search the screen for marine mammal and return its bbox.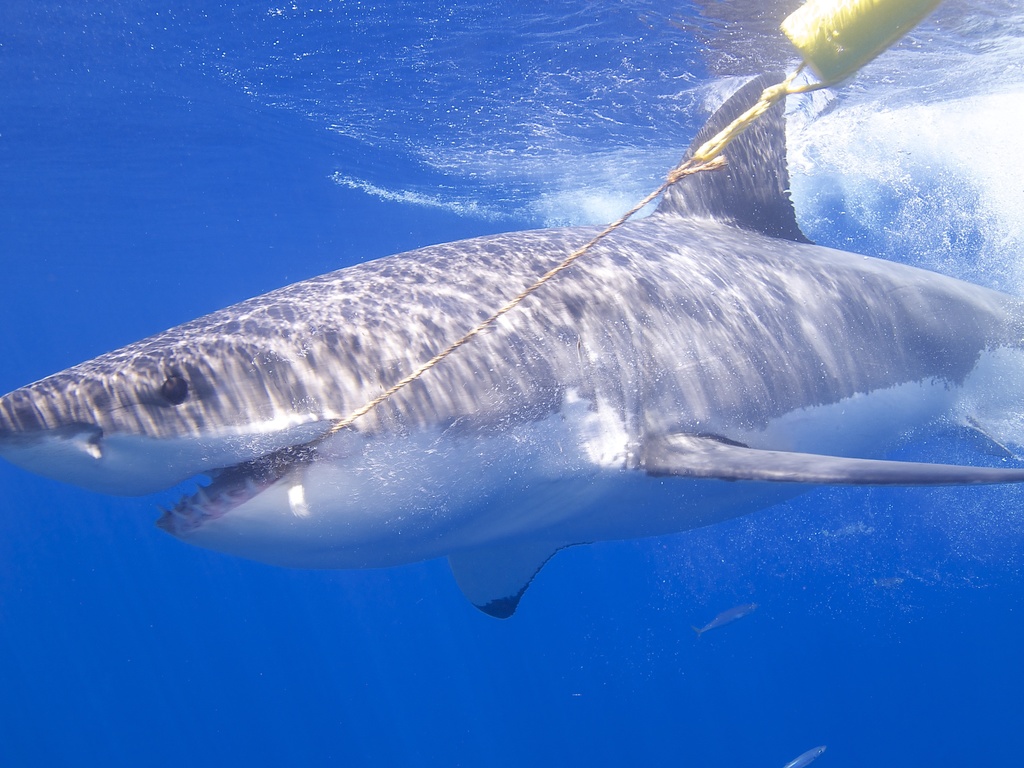
Found: (left=2, top=57, right=1023, bottom=617).
